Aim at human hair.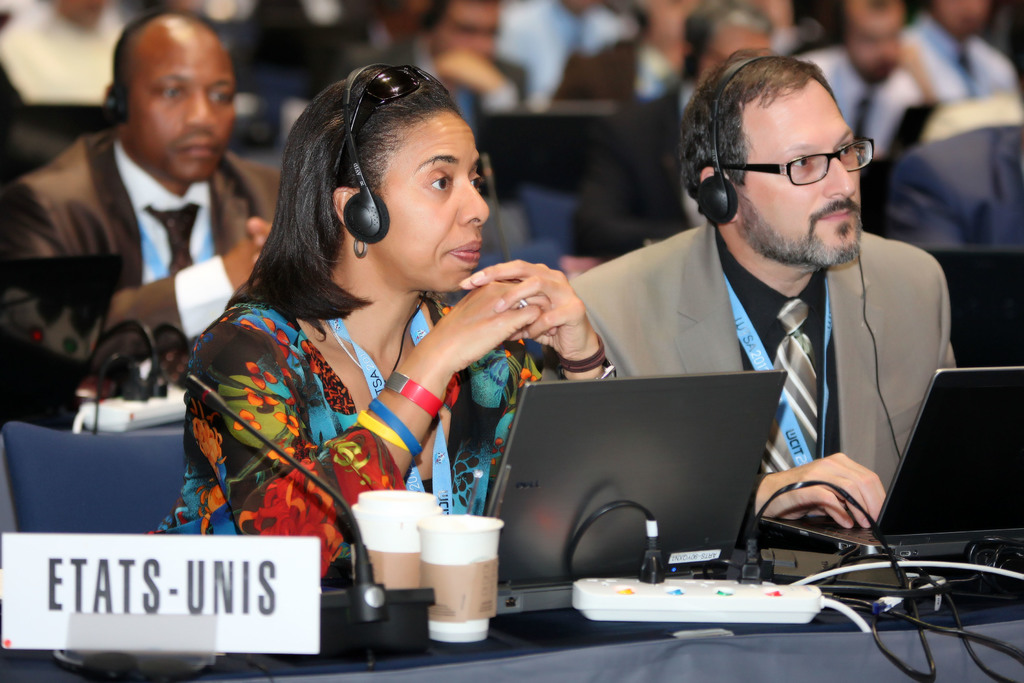
Aimed at (109,9,209,115).
